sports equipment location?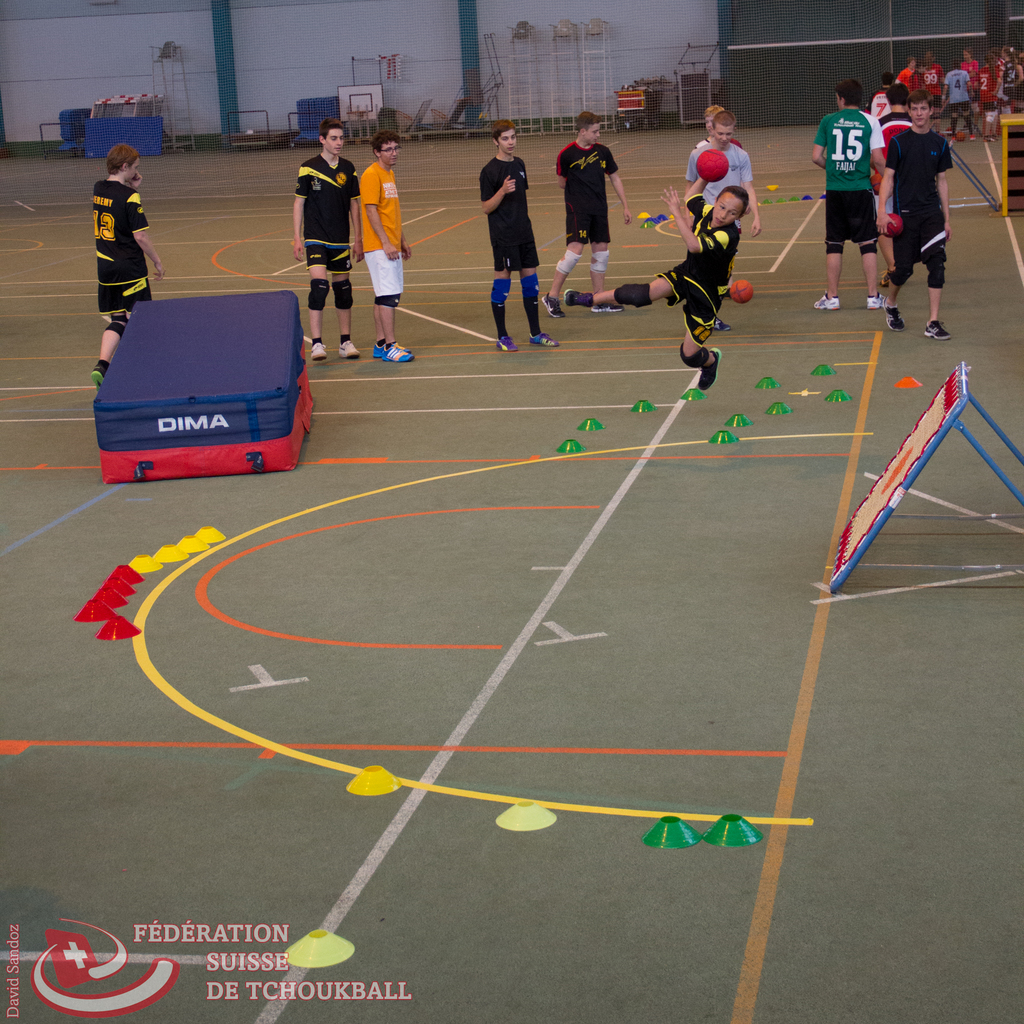
box(518, 272, 541, 301)
